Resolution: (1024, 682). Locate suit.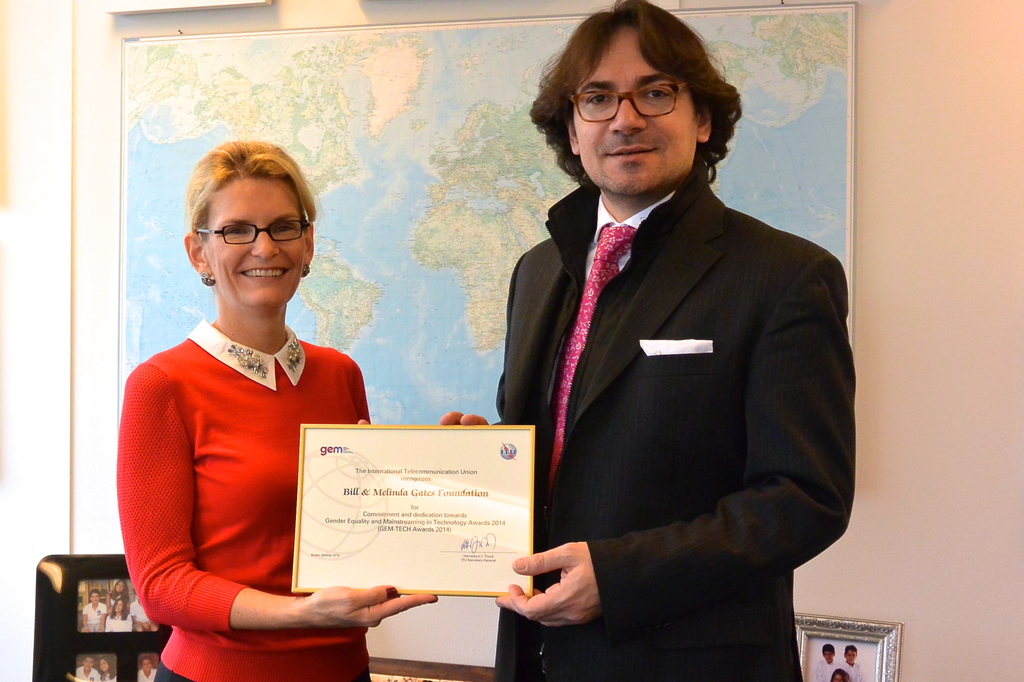
l=478, t=74, r=845, b=654.
